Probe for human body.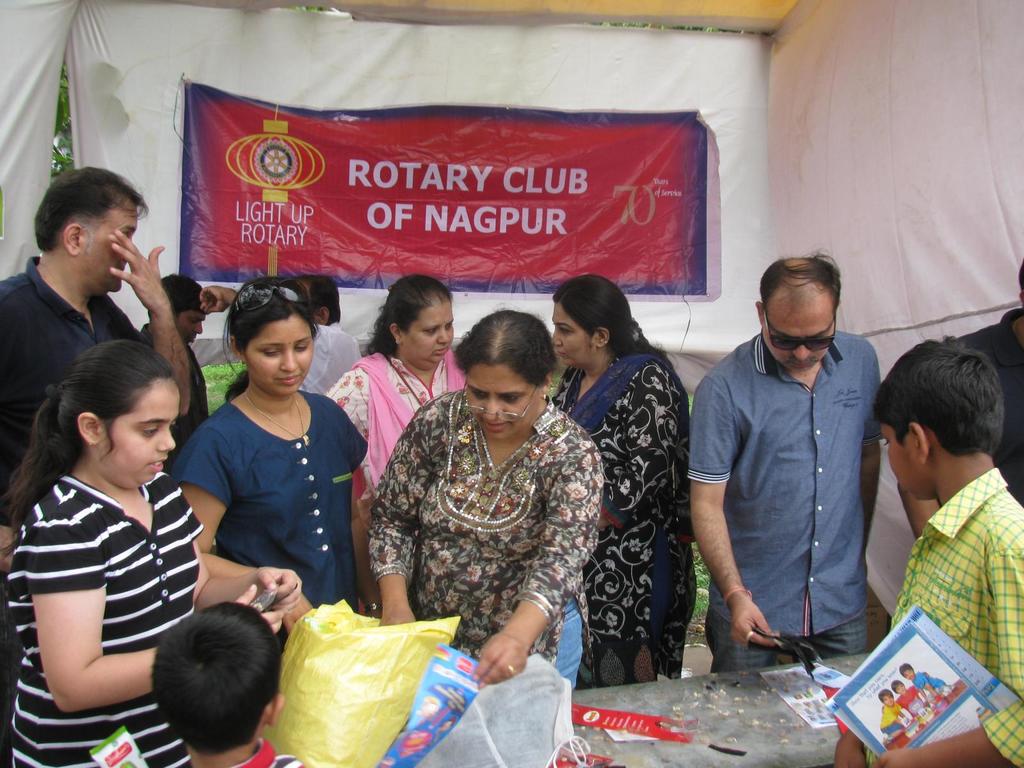
Probe result: bbox=(362, 305, 603, 688).
